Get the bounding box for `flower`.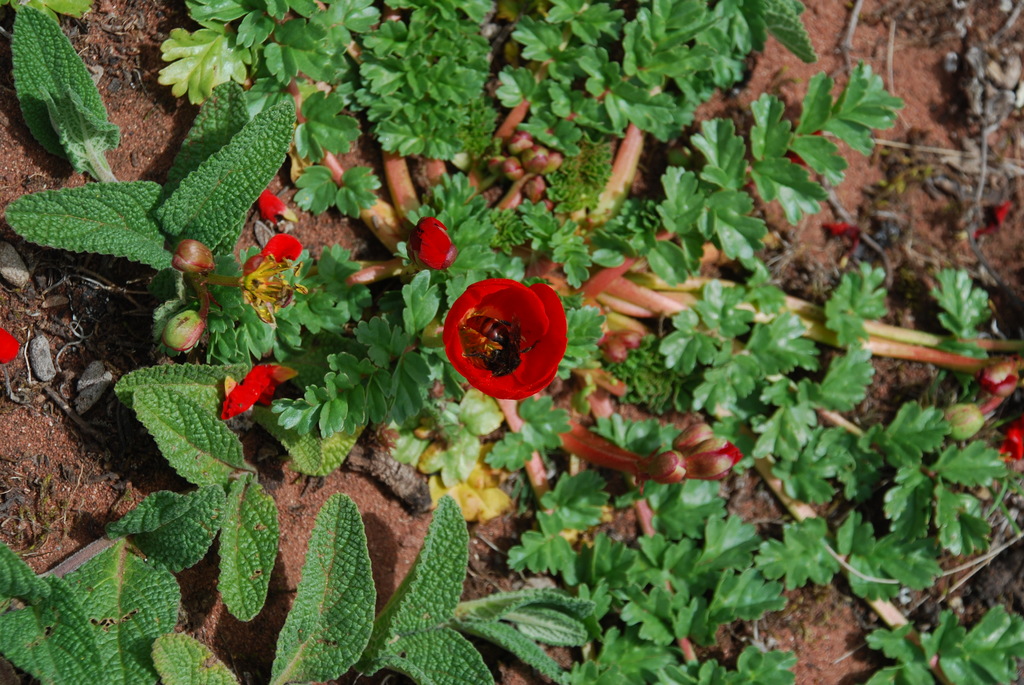
select_region(977, 359, 1016, 414).
